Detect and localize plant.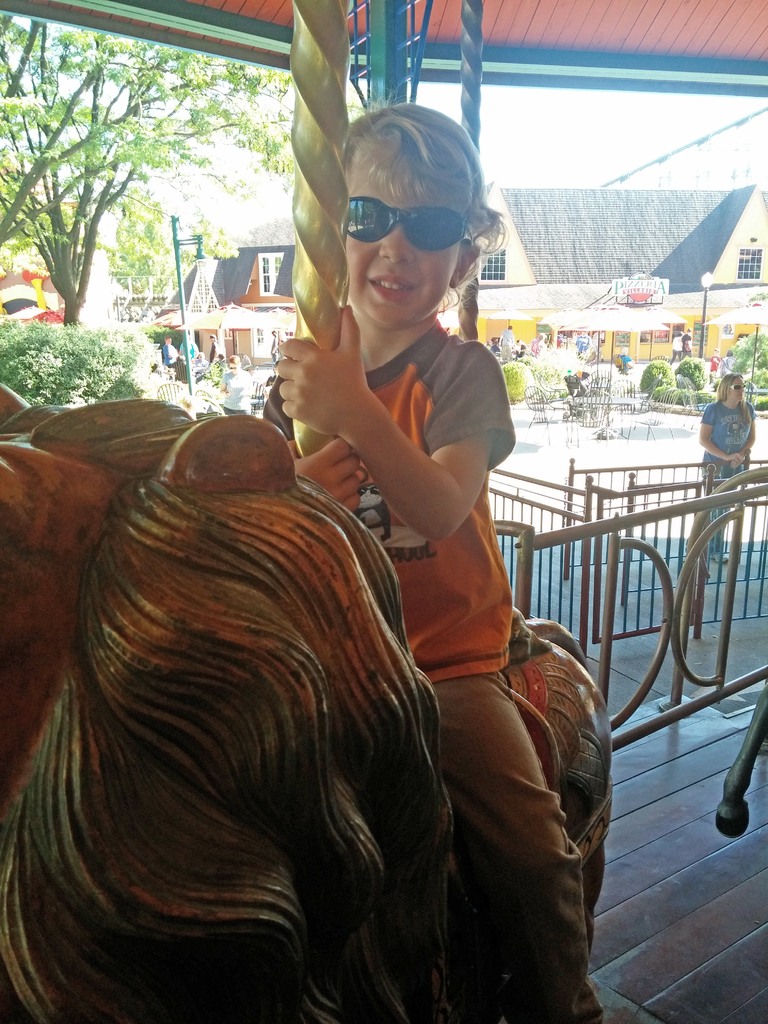
Localized at <region>727, 326, 767, 410</region>.
